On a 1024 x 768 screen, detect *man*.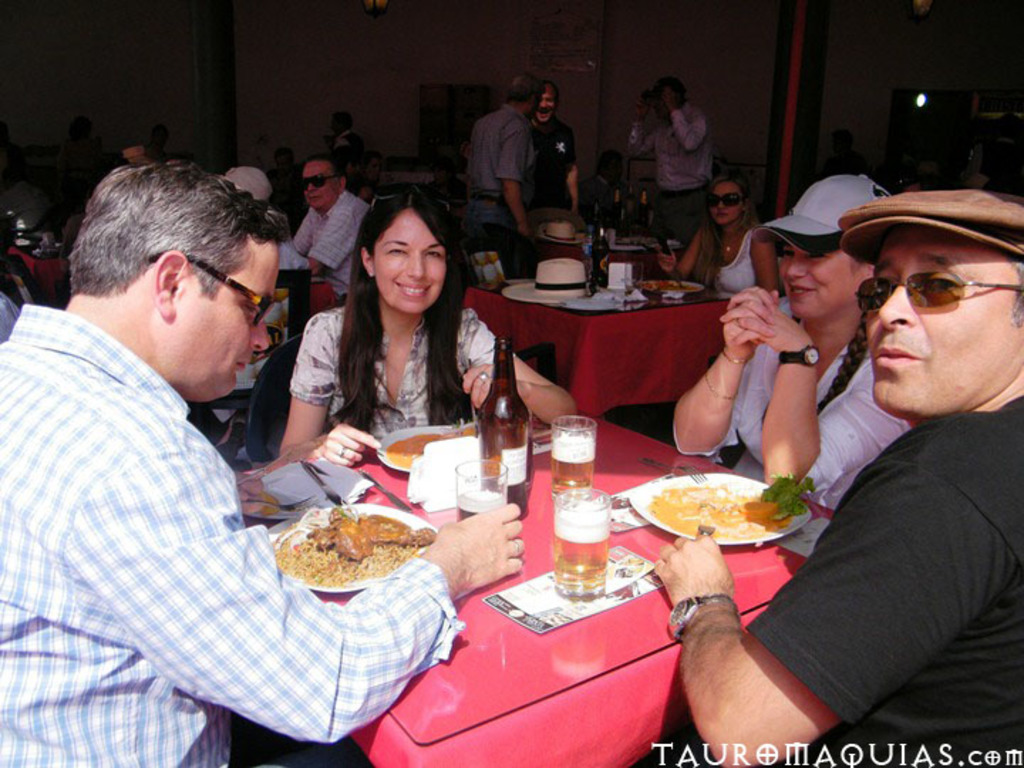
box=[290, 154, 383, 313].
